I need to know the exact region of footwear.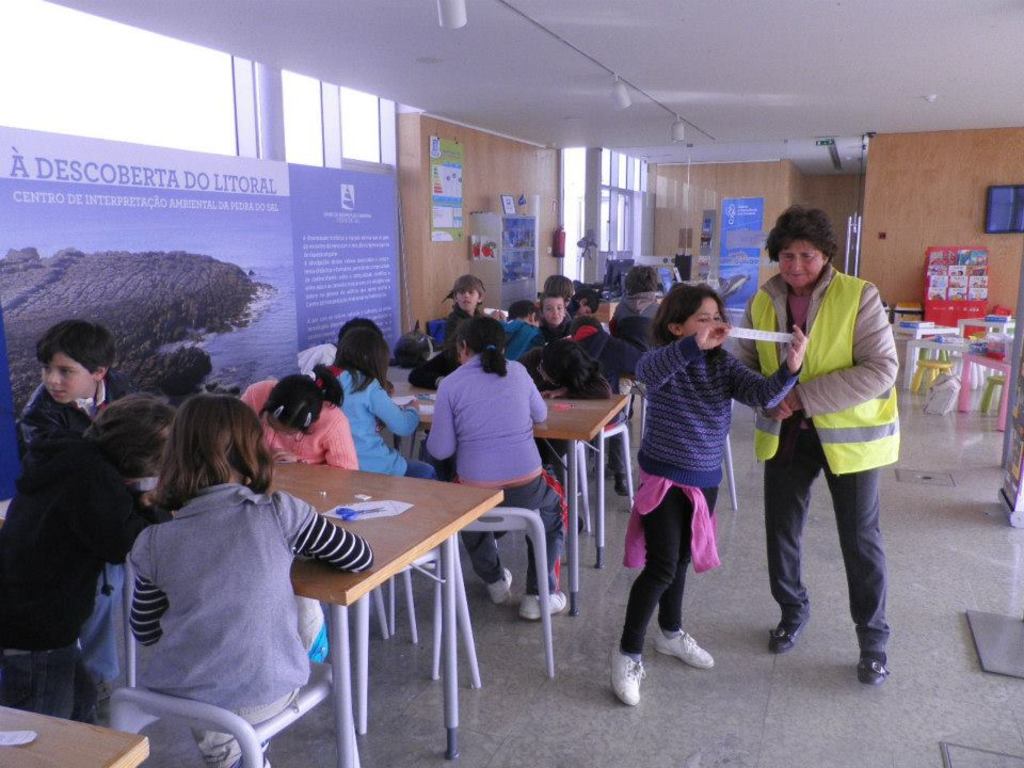
Region: pyautogui.locateOnScreen(852, 649, 887, 689).
